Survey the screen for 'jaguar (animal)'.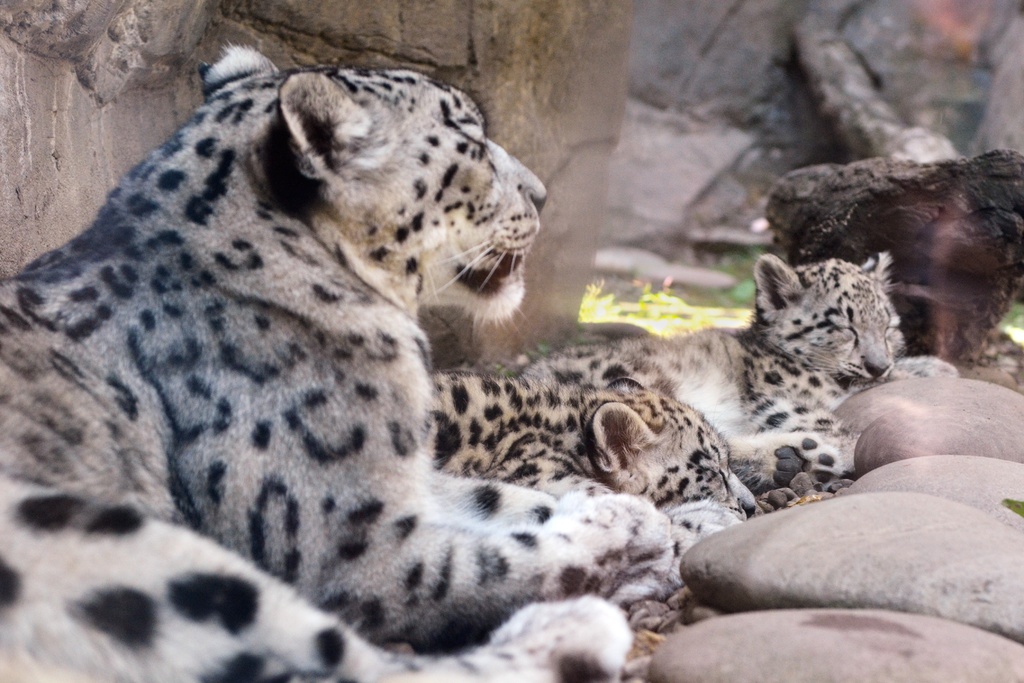
Survey found: {"x1": 0, "y1": 32, "x2": 745, "y2": 682}.
